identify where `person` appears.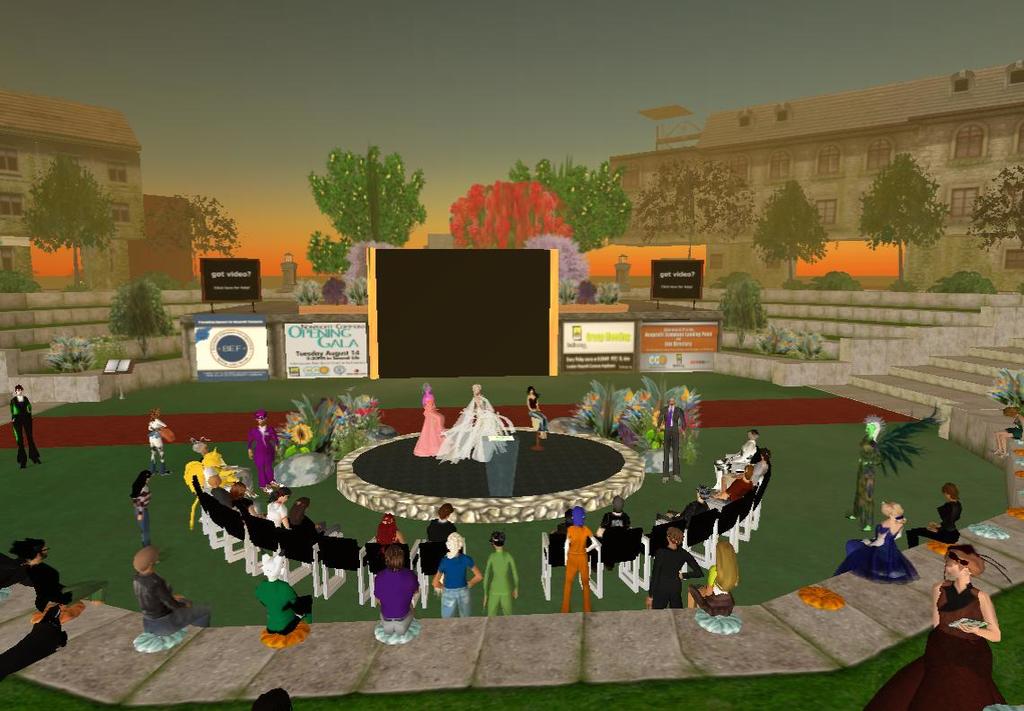
Appears at [440, 382, 513, 464].
